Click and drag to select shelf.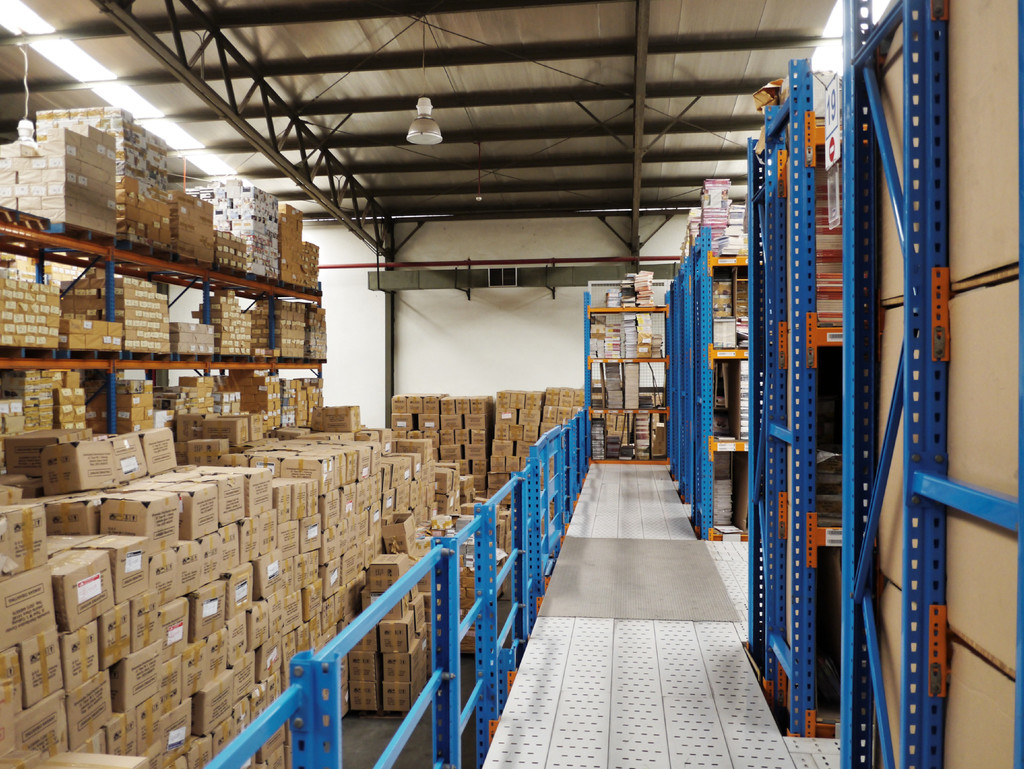
Selection: crop(580, 352, 663, 418).
